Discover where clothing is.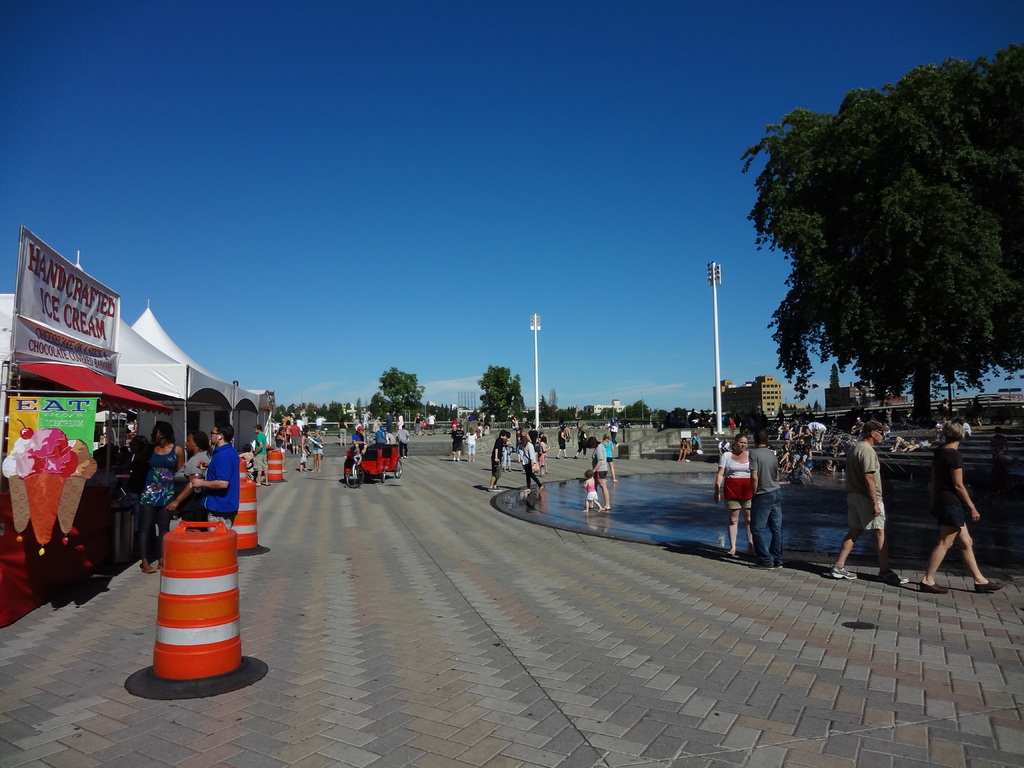
Discovered at region(252, 433, 267, 470).
